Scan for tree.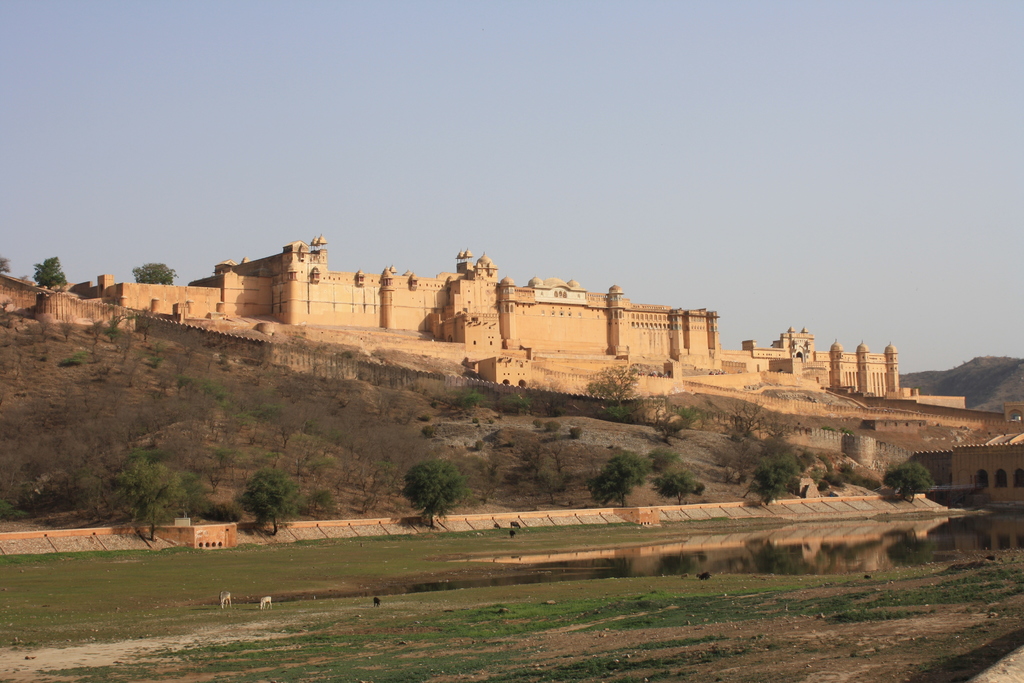
Scan result: <bbox>0, 252, 13, 274</bbox>.
